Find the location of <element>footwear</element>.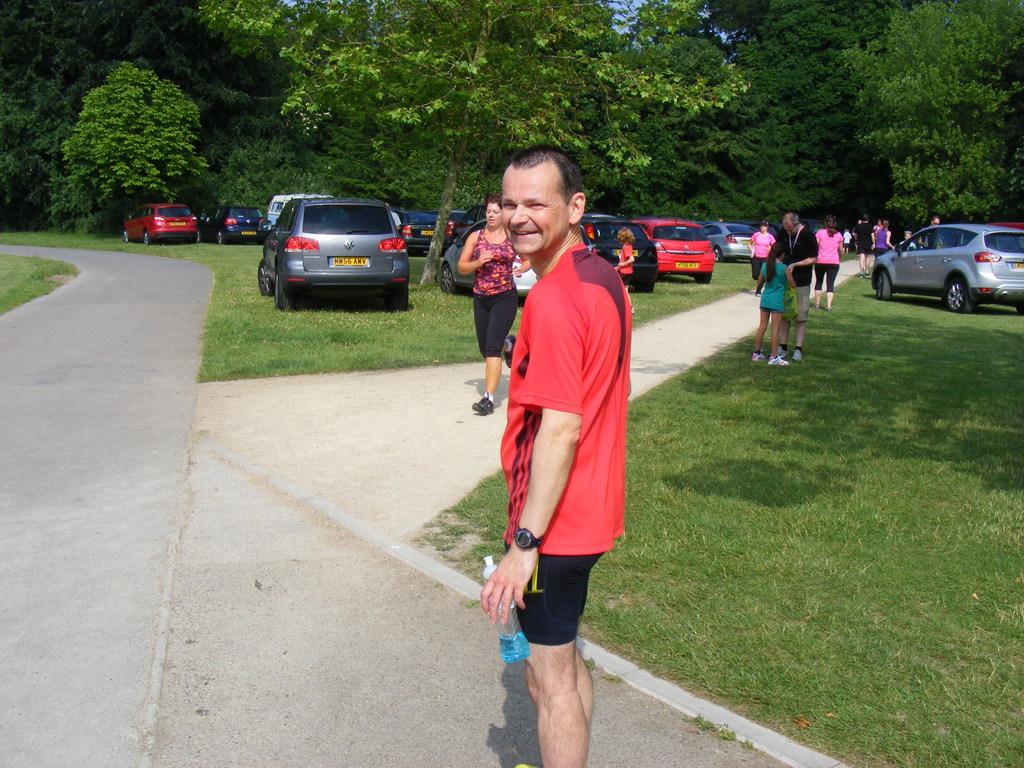
Location: l=767, t=352, r=787, b=365.
